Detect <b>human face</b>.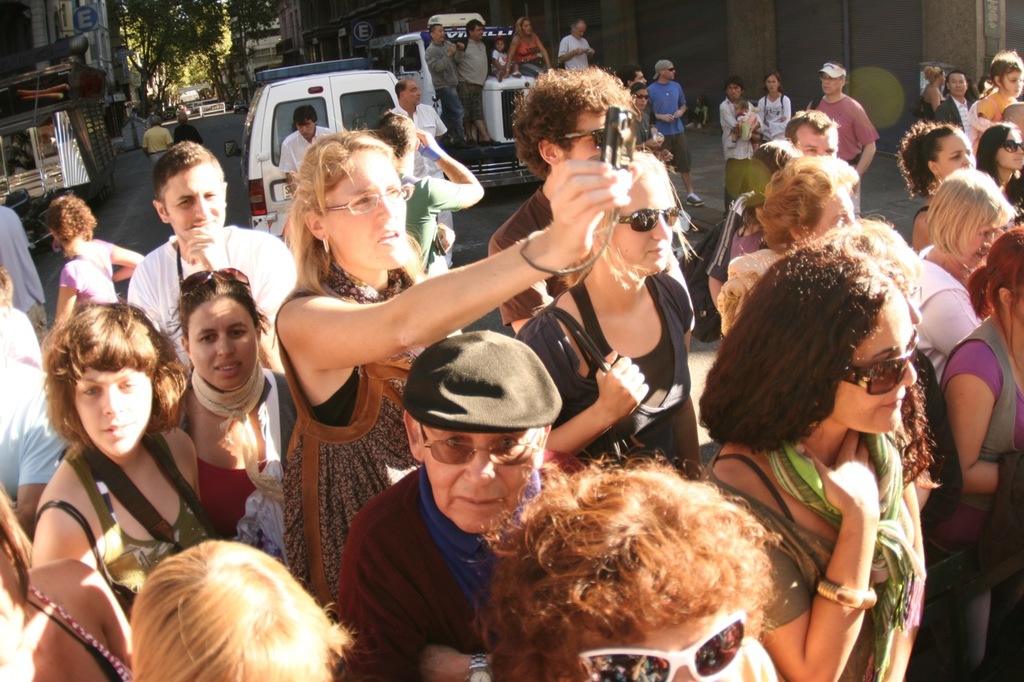
Detected at [x1=767, y1=76, x2=778, y2=90].
